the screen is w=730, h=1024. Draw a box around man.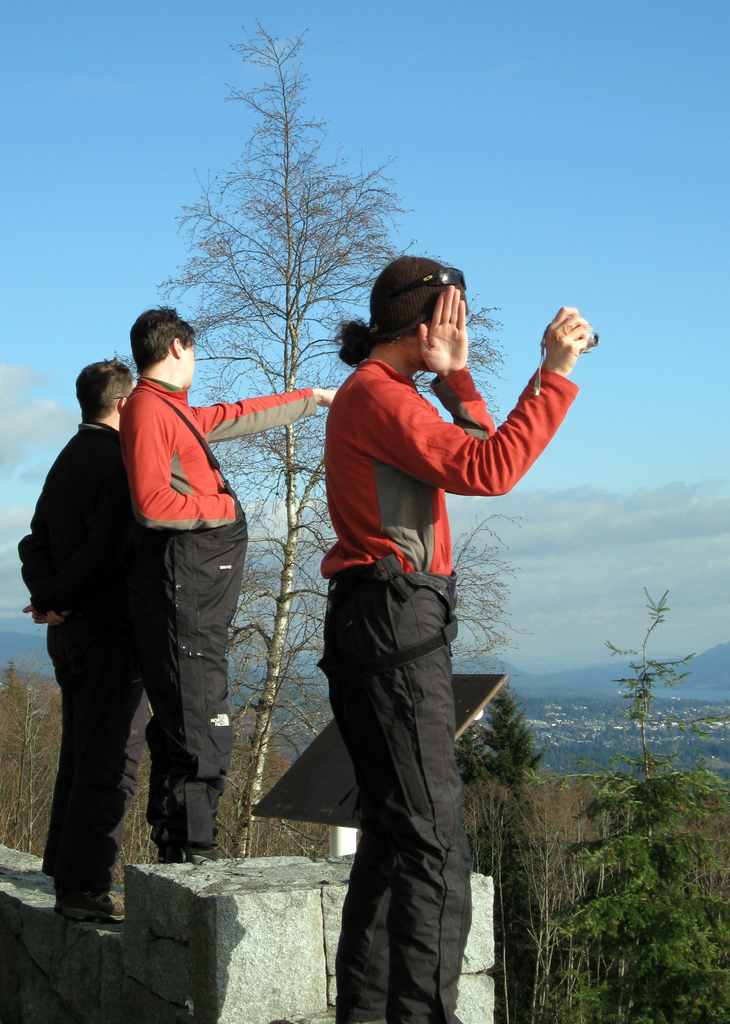
bbox=[115, 299, 340, 874].
